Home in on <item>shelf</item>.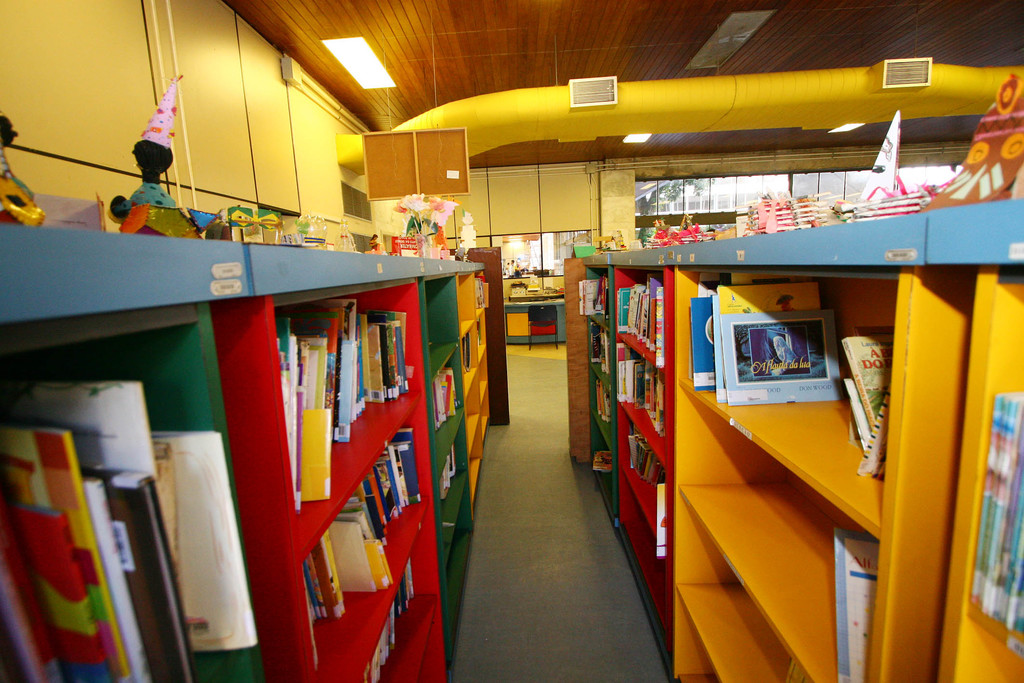
Homed in at l=0, t=283, r=294, b=682.
